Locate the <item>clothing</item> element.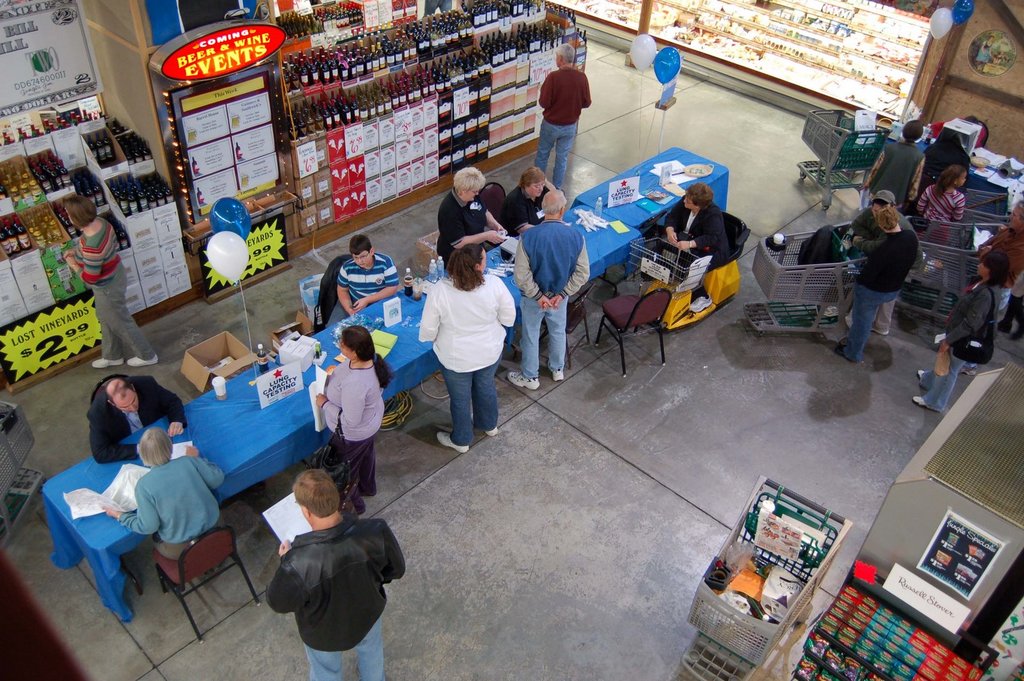
Element bbox: bbox(535, 62, 591, 180).
